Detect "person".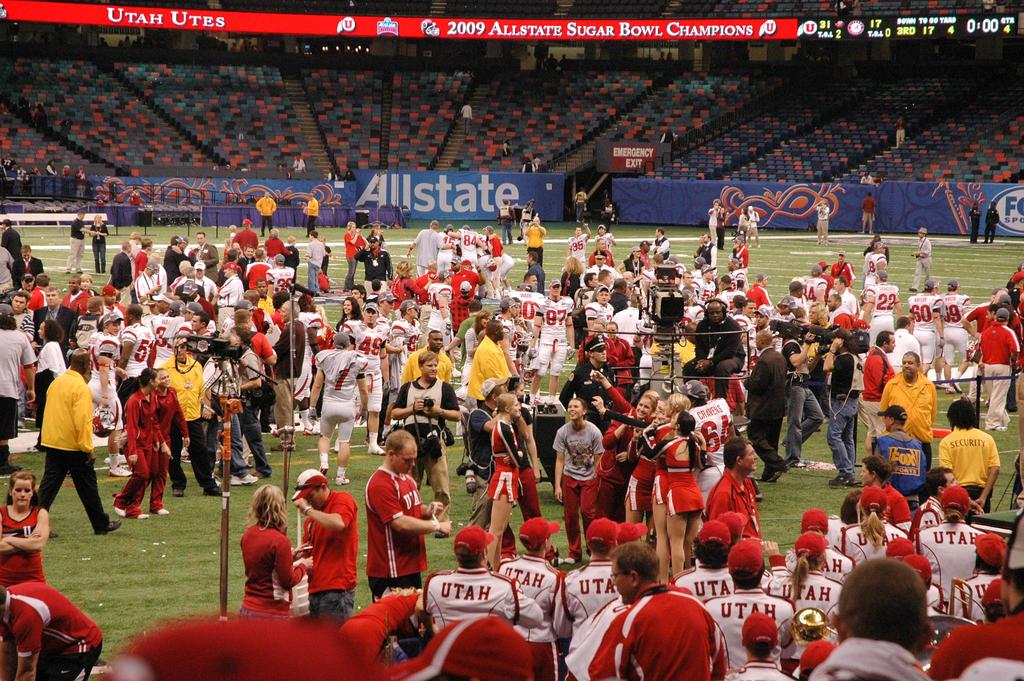
Detected at [908, 225, 933, 289].
